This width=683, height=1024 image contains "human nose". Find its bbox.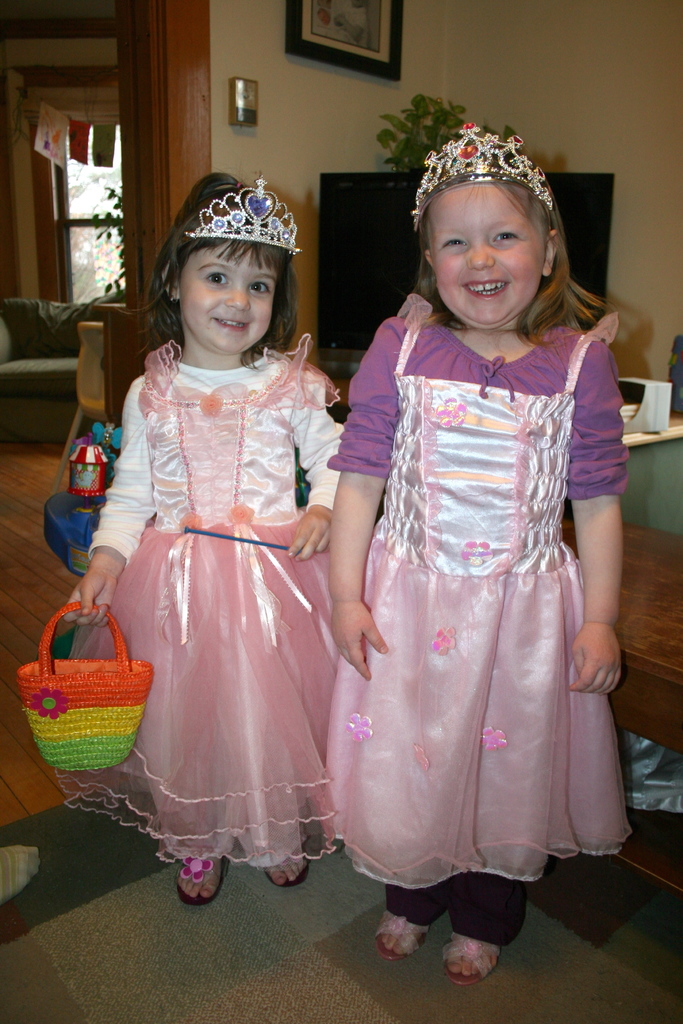
(x1=466, y1=241, x2=491, y2=269).
